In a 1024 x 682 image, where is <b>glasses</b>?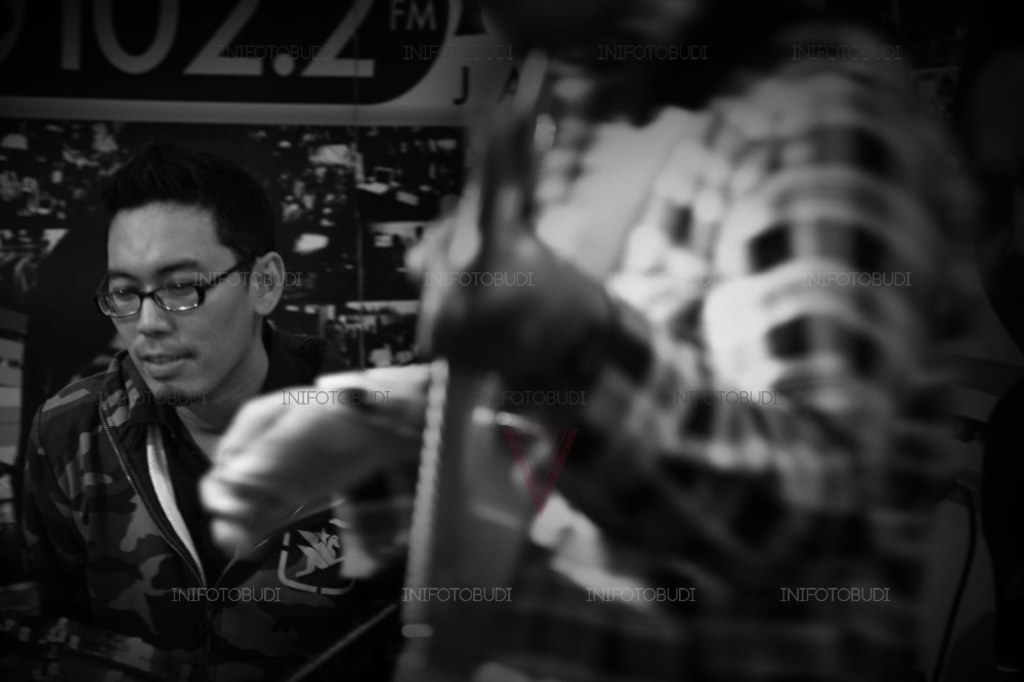
bbox=[83, 266, 237, 321].
